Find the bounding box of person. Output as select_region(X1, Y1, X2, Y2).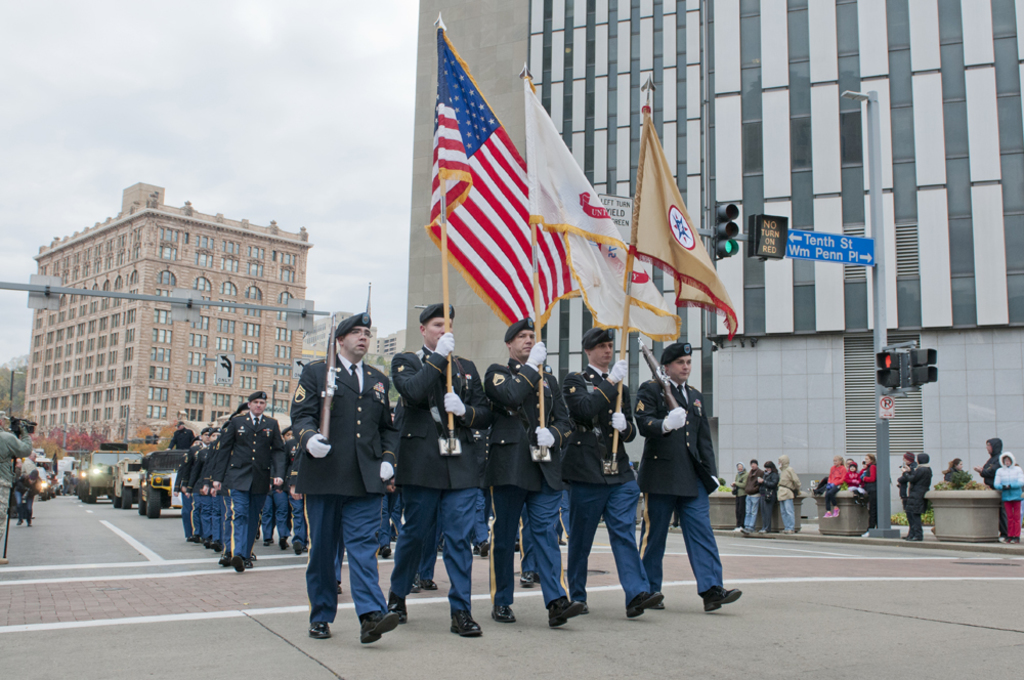
select_region(742, 458, 763, 528).
